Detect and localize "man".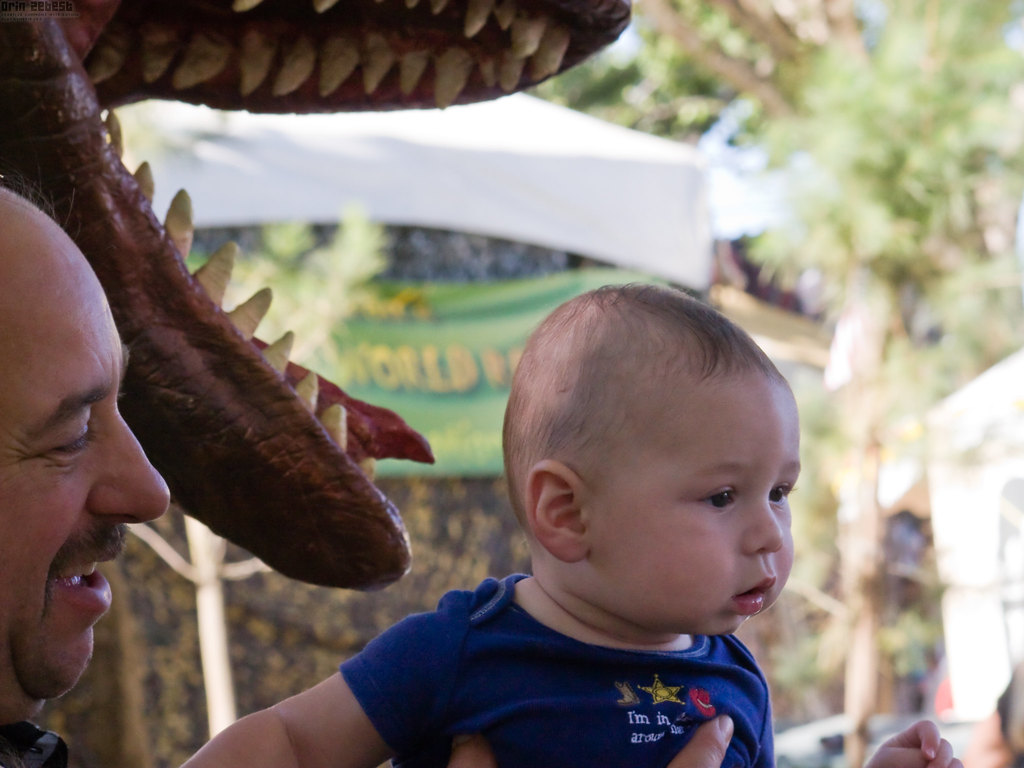
Localized at bbox=[0, 186, 173, 767].
